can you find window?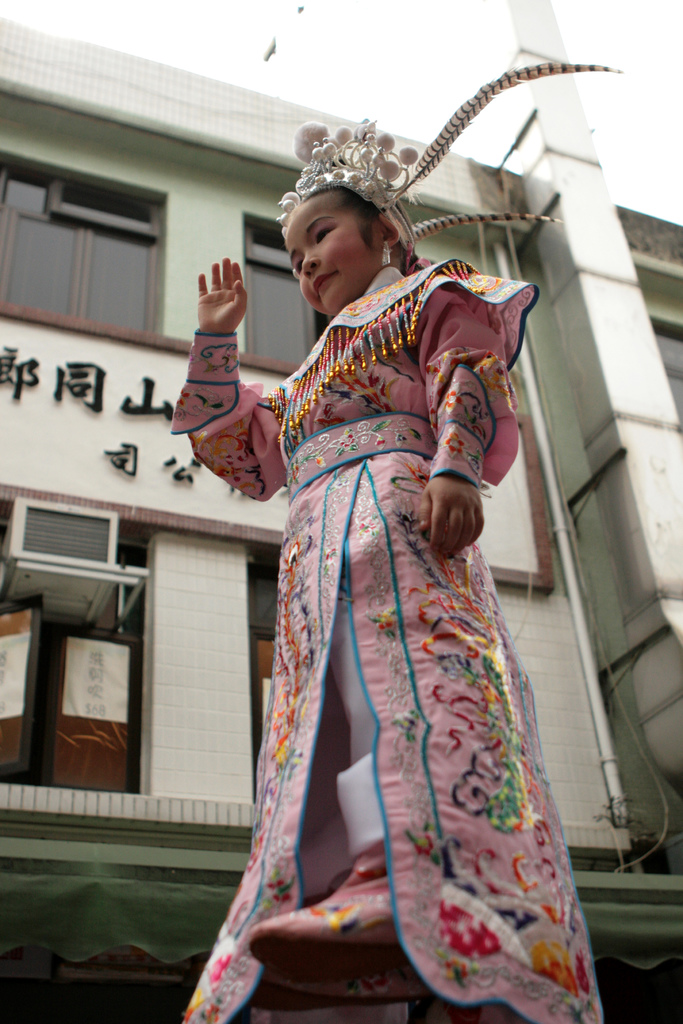
Yes, bounding box: box=[21, 150, 177, 326].
